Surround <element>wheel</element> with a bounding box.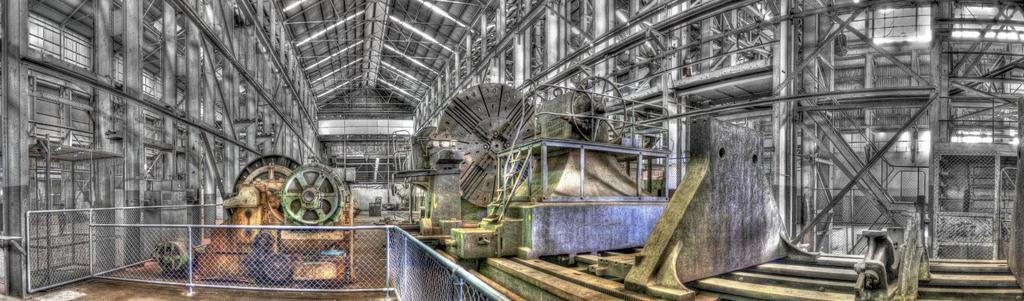
crop(259, 251, 291, 282).
